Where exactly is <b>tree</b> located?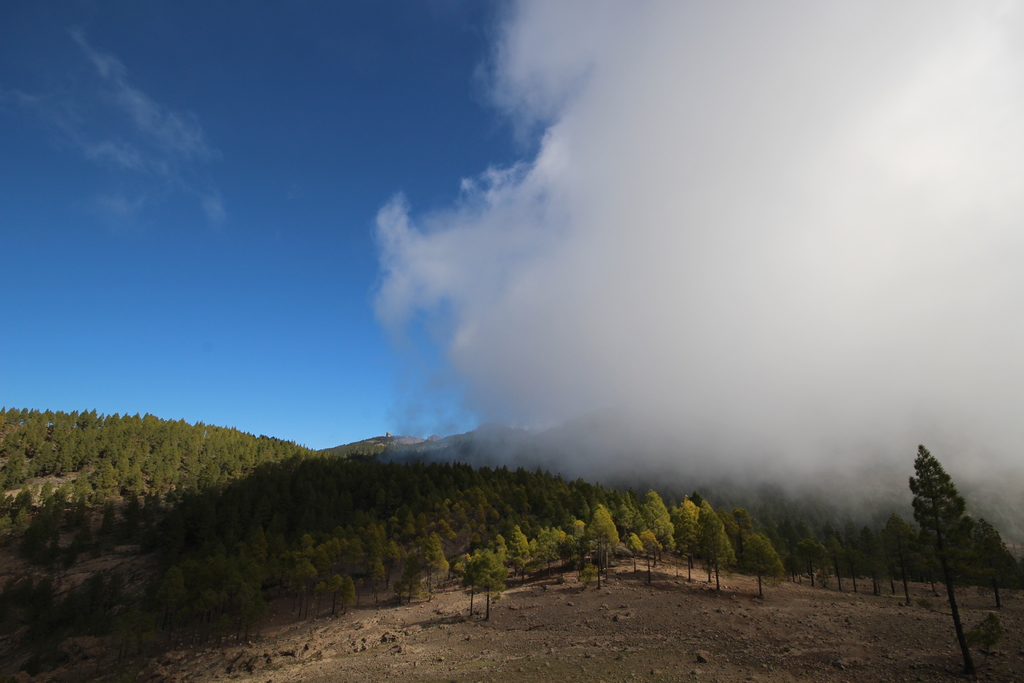
Its bounding box is box=[572, 498, 624, 592].
